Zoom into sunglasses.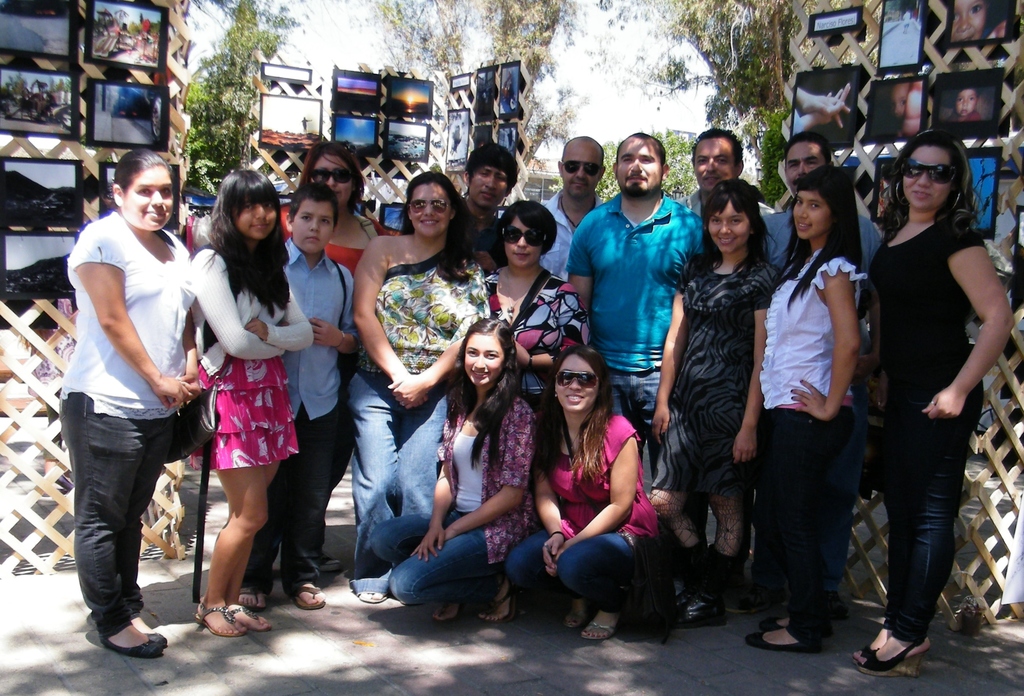
Zoom target: detection(307, 168, 354, 188).
